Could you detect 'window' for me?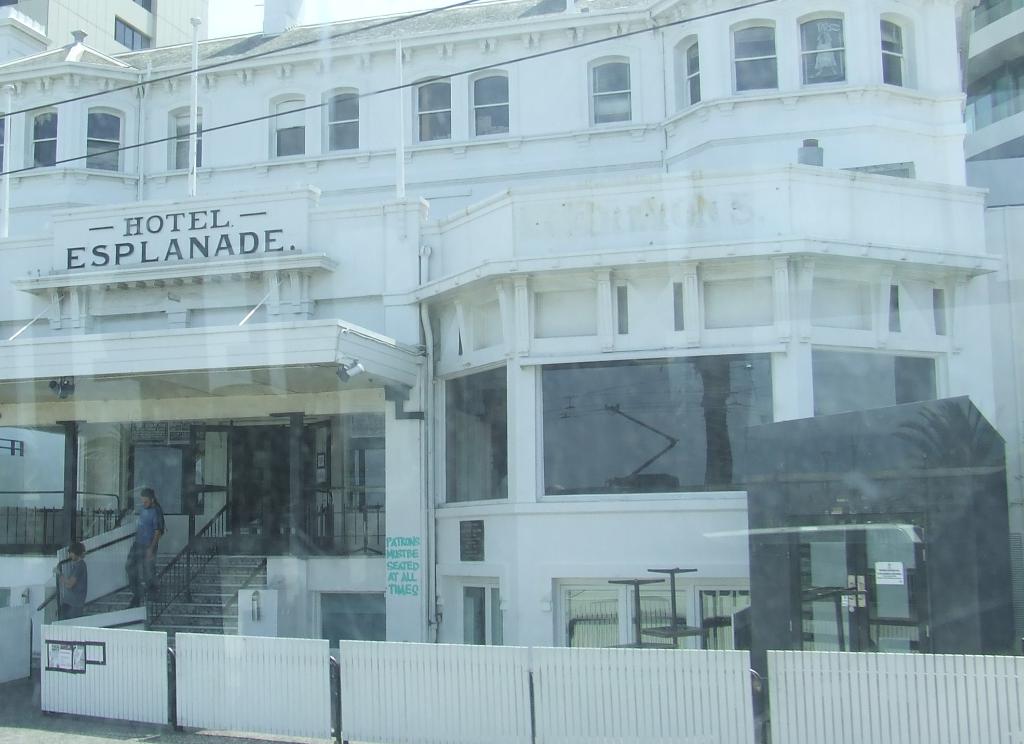
Detection result: pyautogui.locateOnScreen(116, 13, 156, 55).
